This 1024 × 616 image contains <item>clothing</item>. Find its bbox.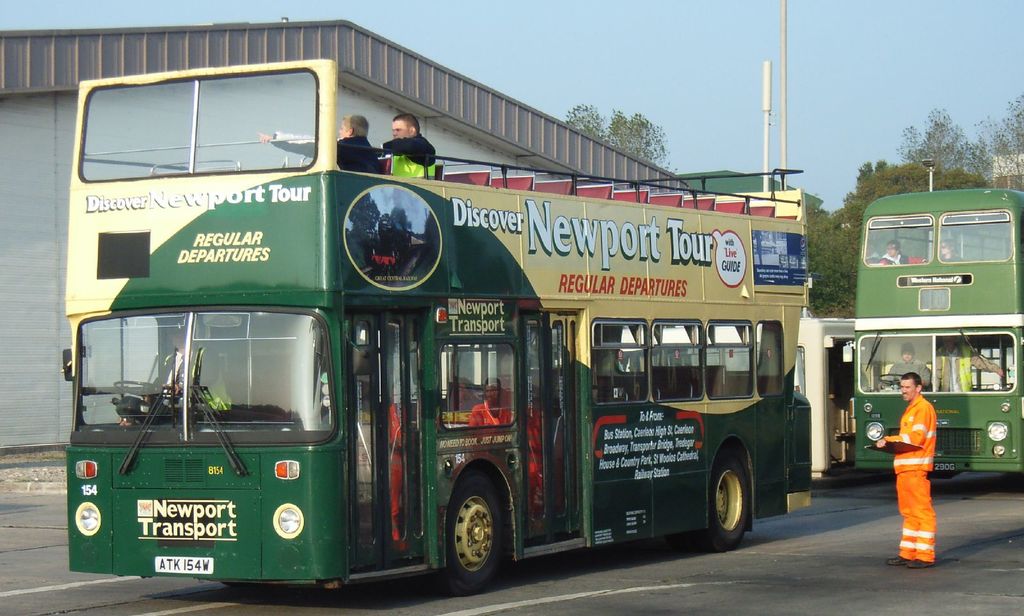
890:391:937:573.
